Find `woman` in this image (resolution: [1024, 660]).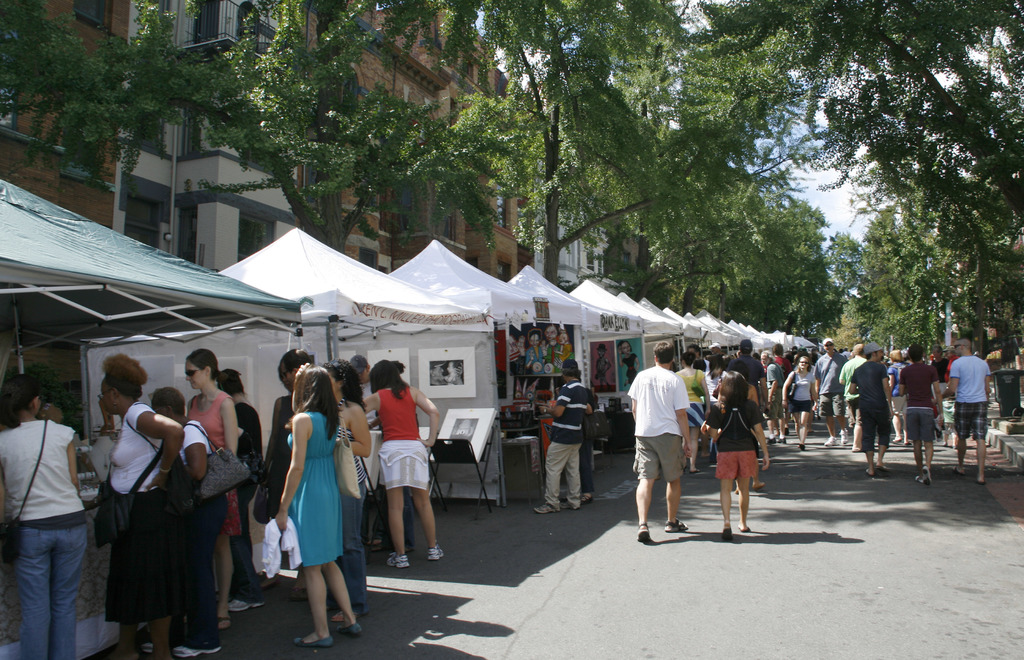
left=217, top=365, right=265, bottom=615.
